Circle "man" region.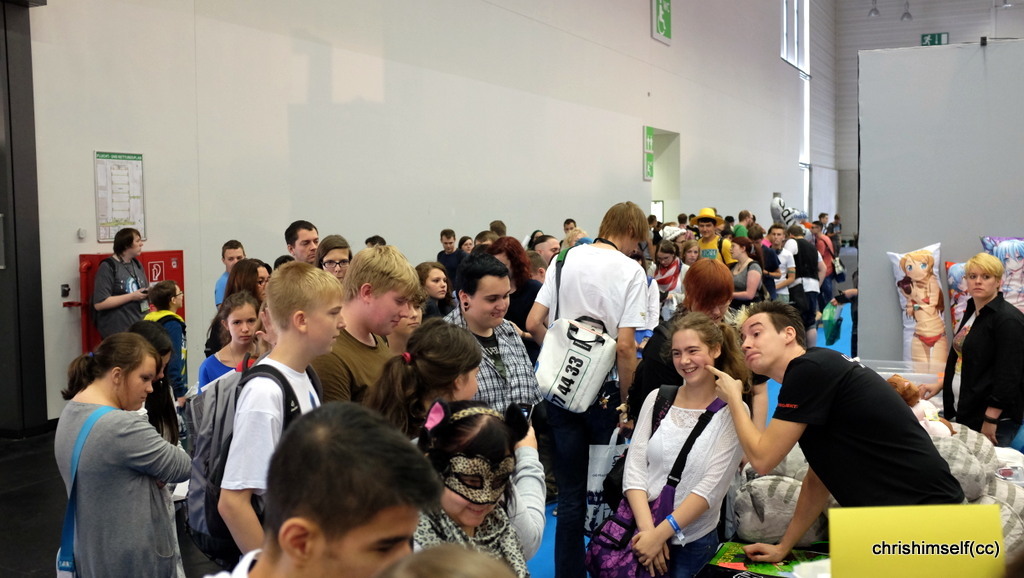
Region: 769:226:795:304.
